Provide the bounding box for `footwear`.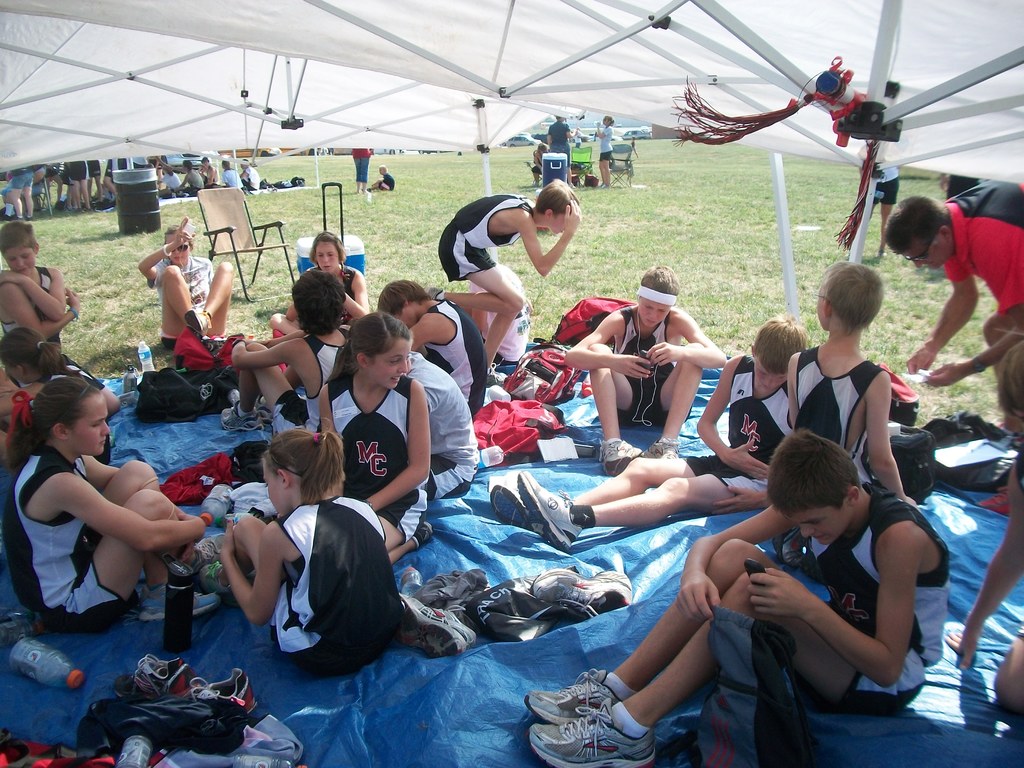
bbox=(598, 434, 641, 474).
